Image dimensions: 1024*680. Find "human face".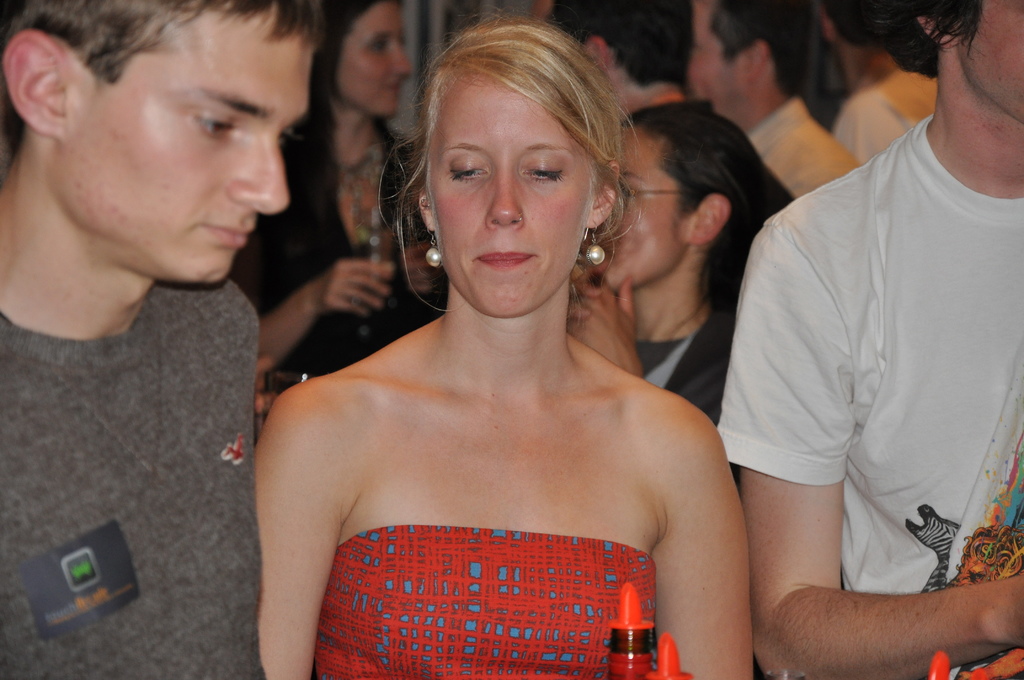
box(434, 68, 591, 318).
